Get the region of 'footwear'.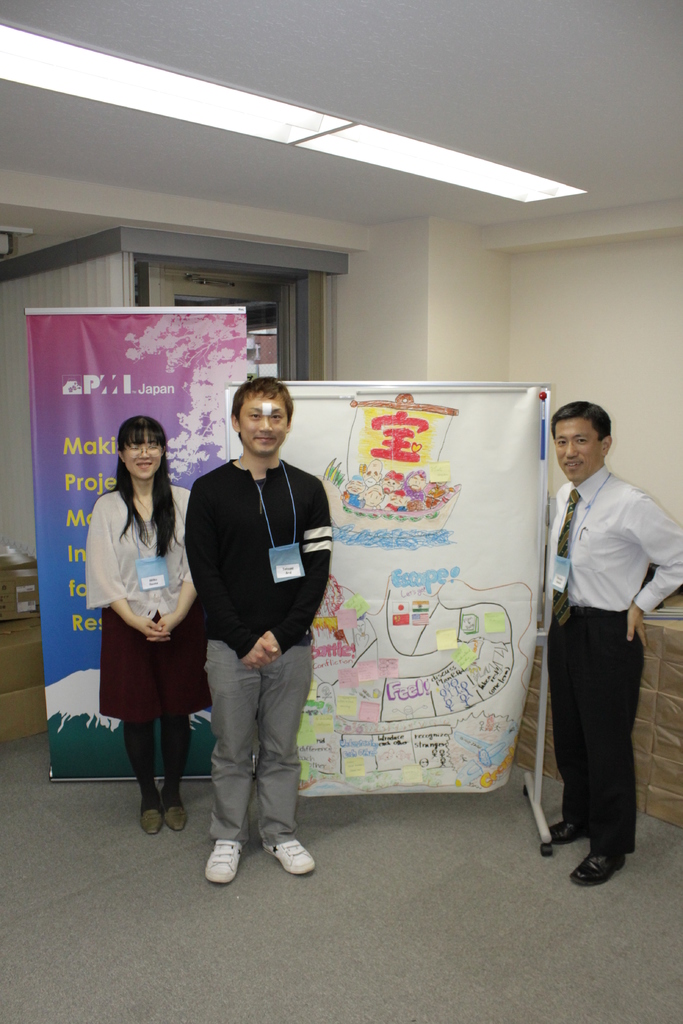
165 785 187 839.
